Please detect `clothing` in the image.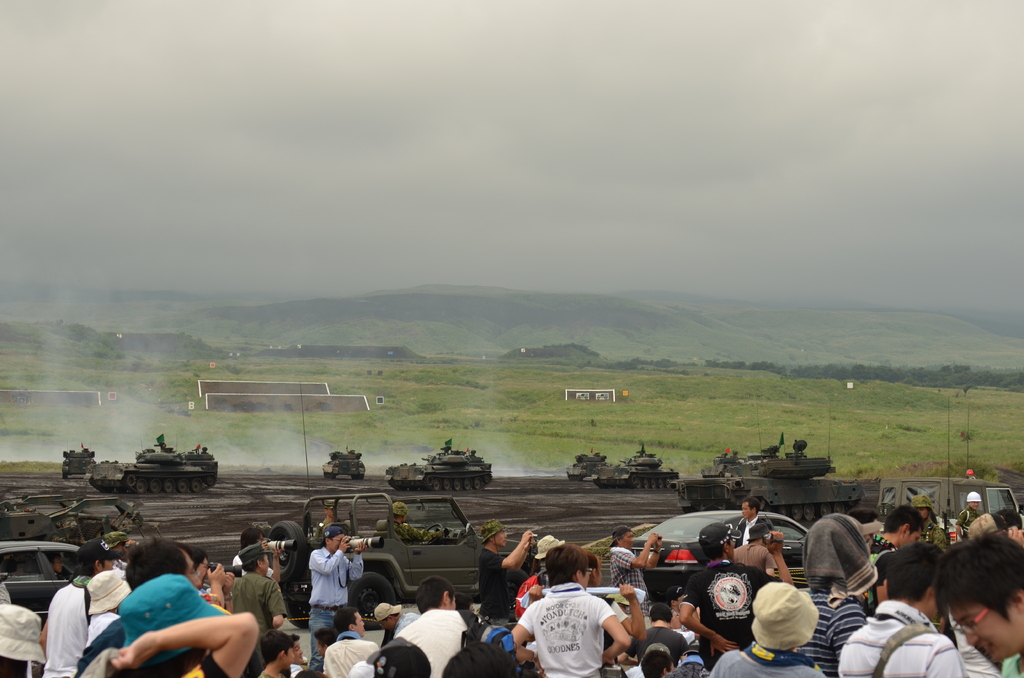
916:522:944:546.
